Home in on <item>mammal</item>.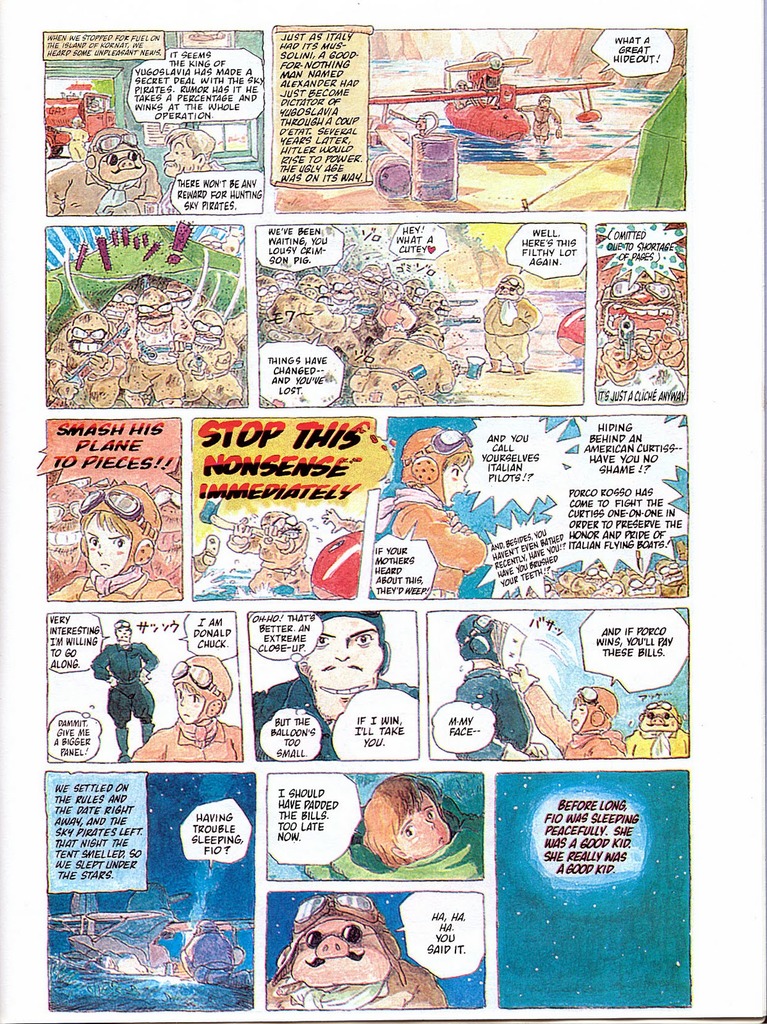
Homed in at bbox(161, 126, 226, 216).
